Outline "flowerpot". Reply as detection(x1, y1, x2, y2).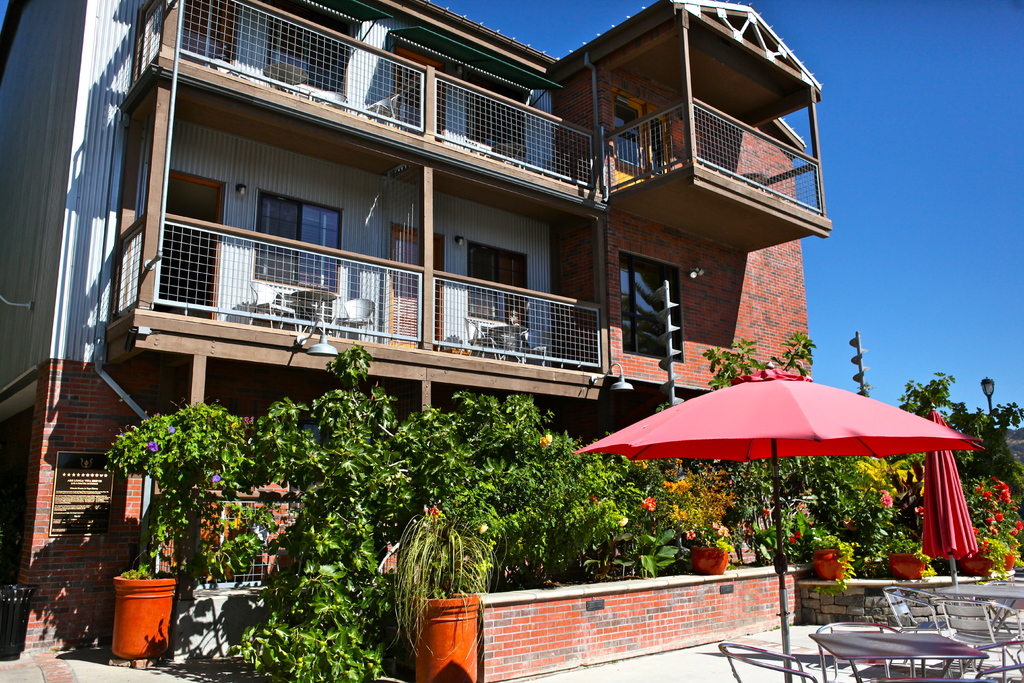
detection(885, 551, 927, 579).
